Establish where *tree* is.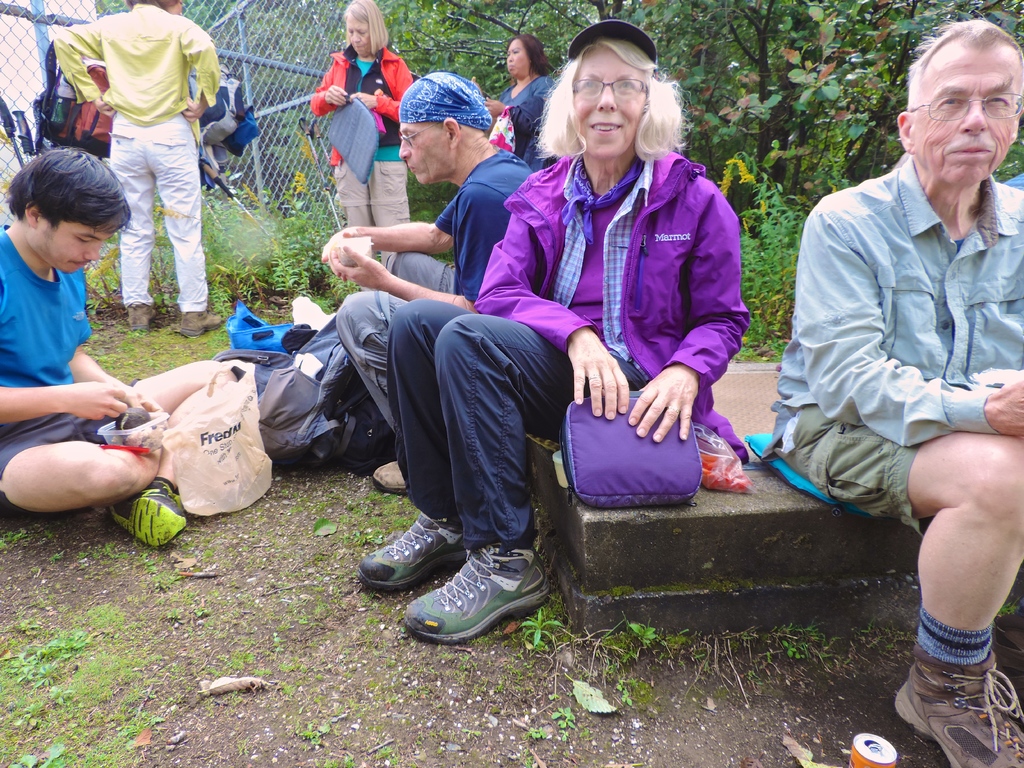
Established at <bbox>397, 0, 621, 92</bbox>.
